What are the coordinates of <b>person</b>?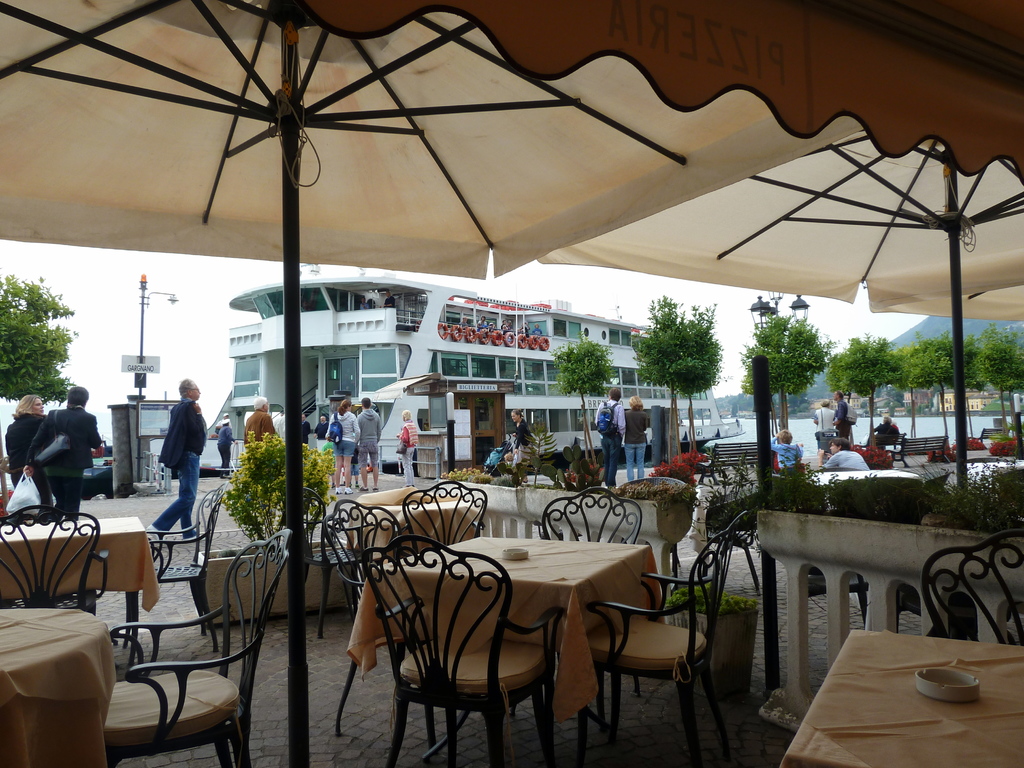
x1=345 y1=461 x2=358 y2=489.
